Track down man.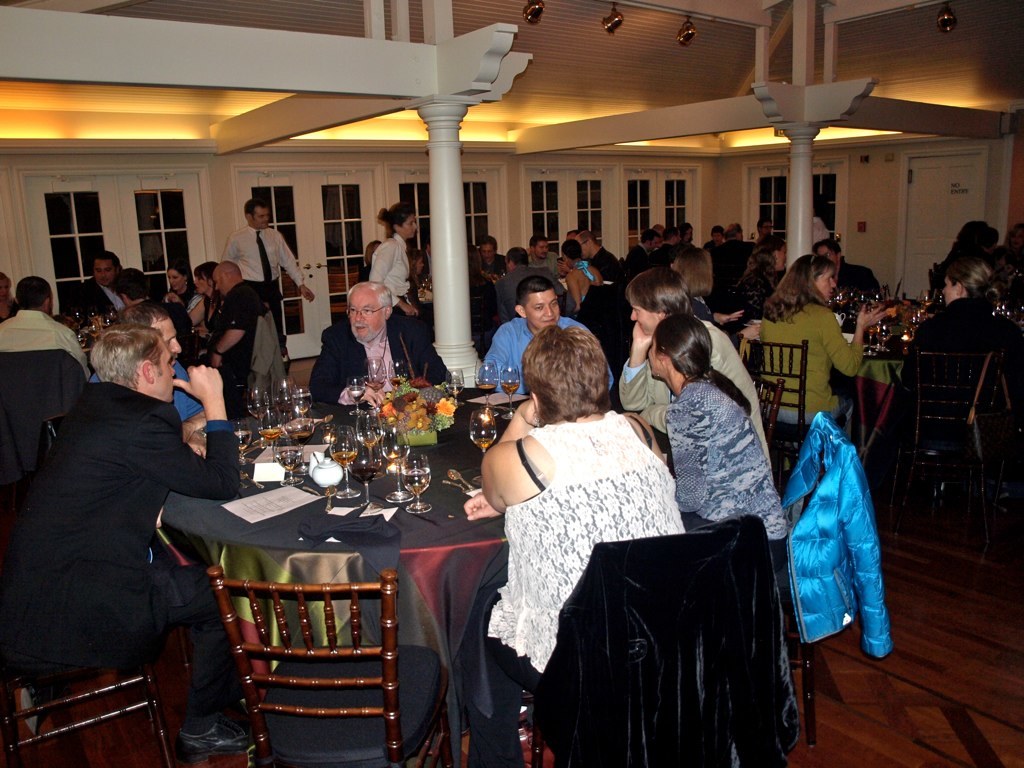
Tracked to (71,239,136,327).
